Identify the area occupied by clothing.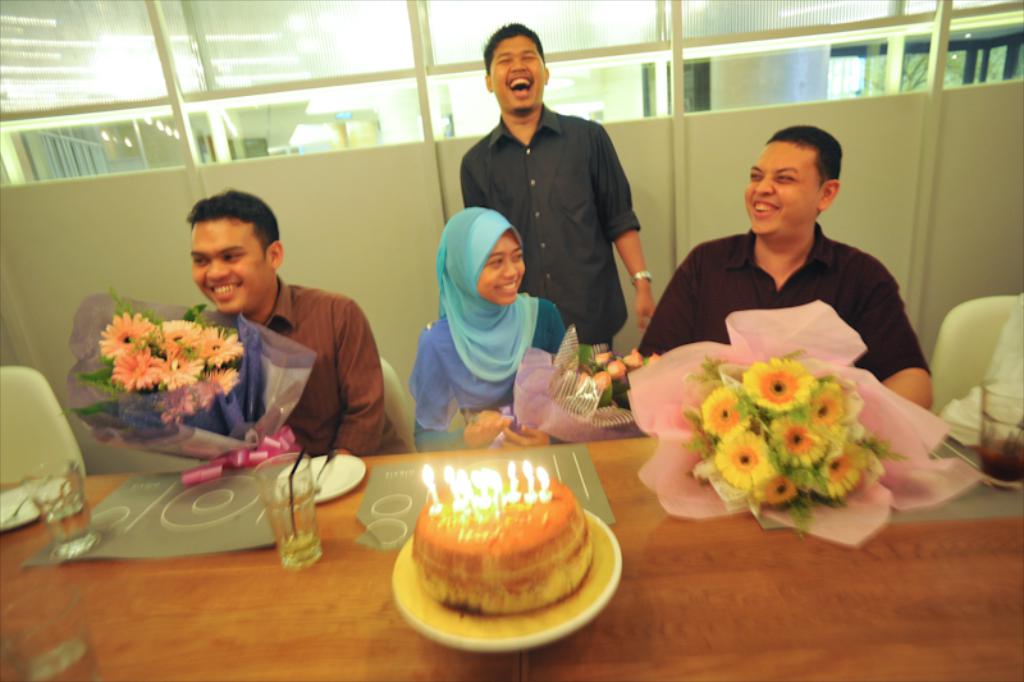
Area: <bbox>403, 207, 586, 450</bbox>.
